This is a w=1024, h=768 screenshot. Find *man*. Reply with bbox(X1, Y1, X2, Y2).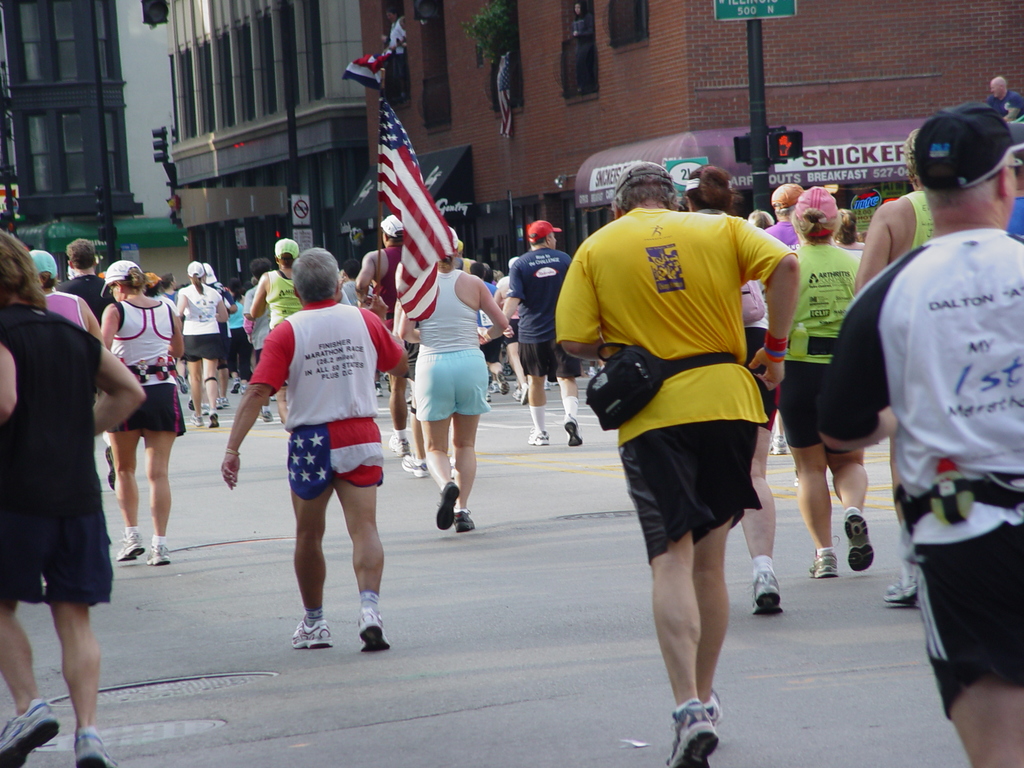
bbox(227, 248, 412, 643).
